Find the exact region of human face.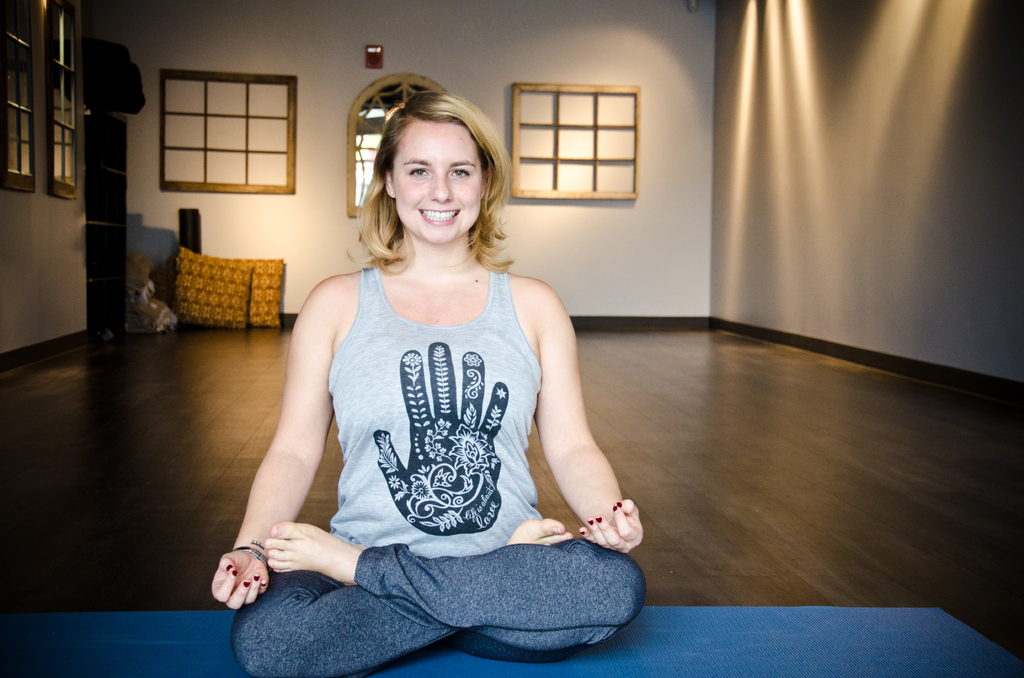
Exact region: 388, 116, 483, 239.
